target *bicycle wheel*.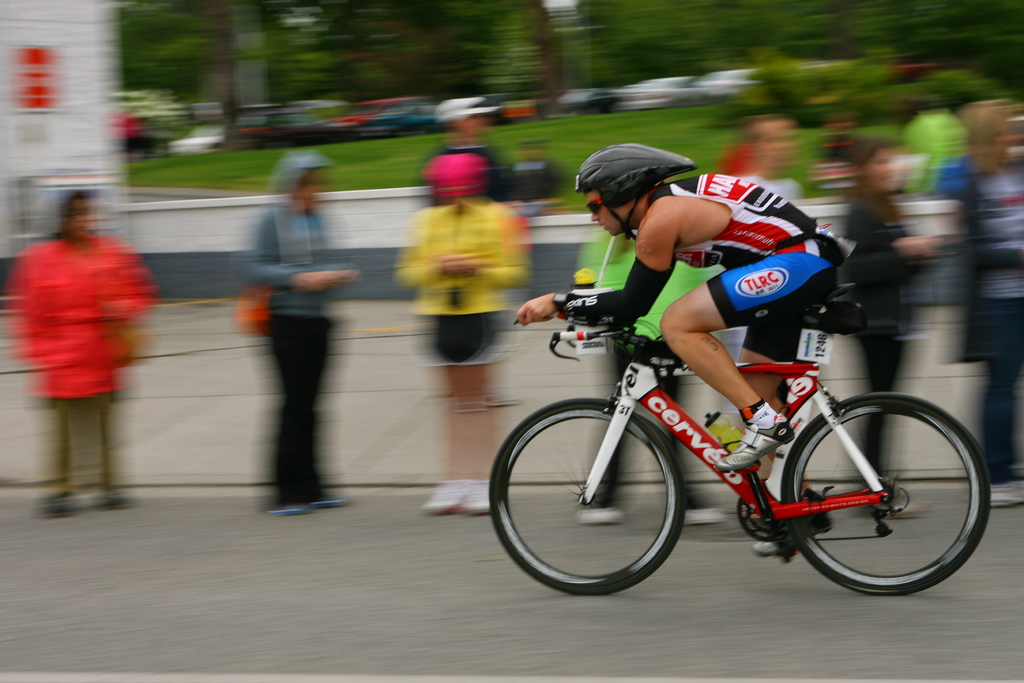
Target region: Rect(772, 393, 993, 595).
